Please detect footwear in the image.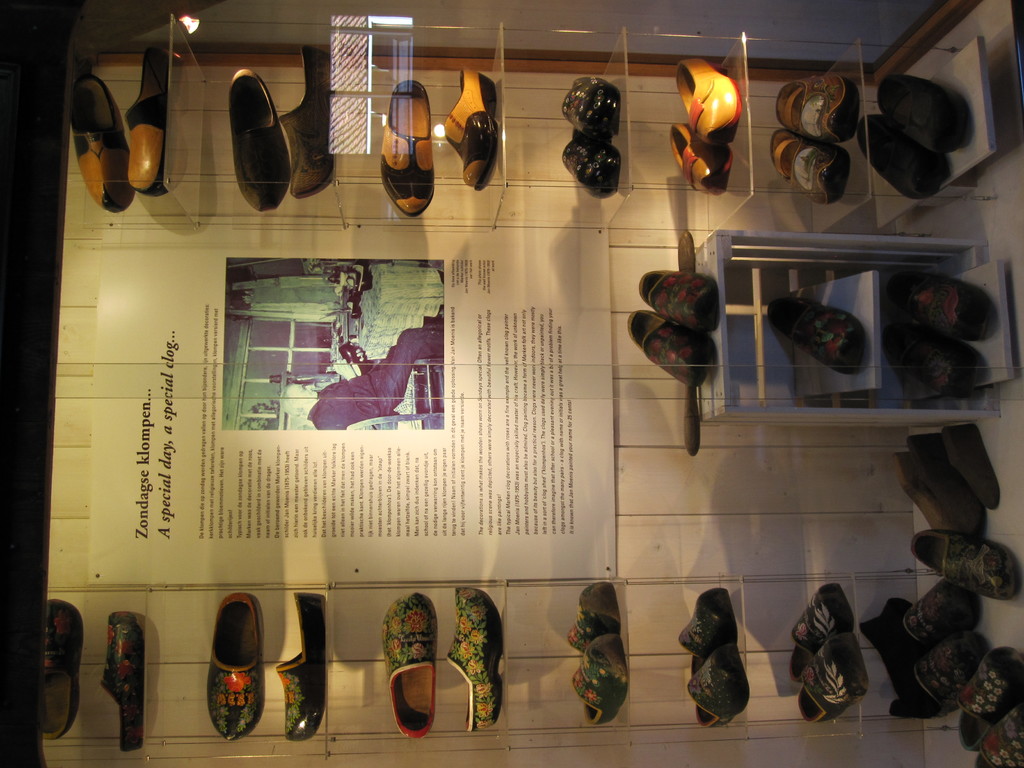
860:112:956:202.
